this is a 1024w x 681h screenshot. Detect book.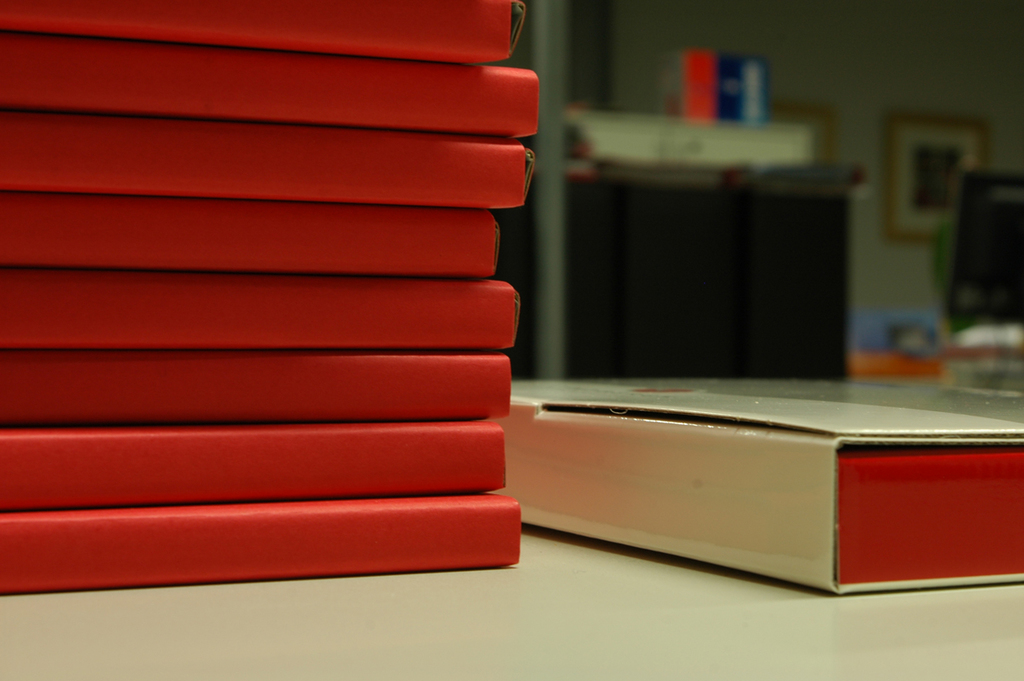
BBox(498, 375, 1023, 598).
